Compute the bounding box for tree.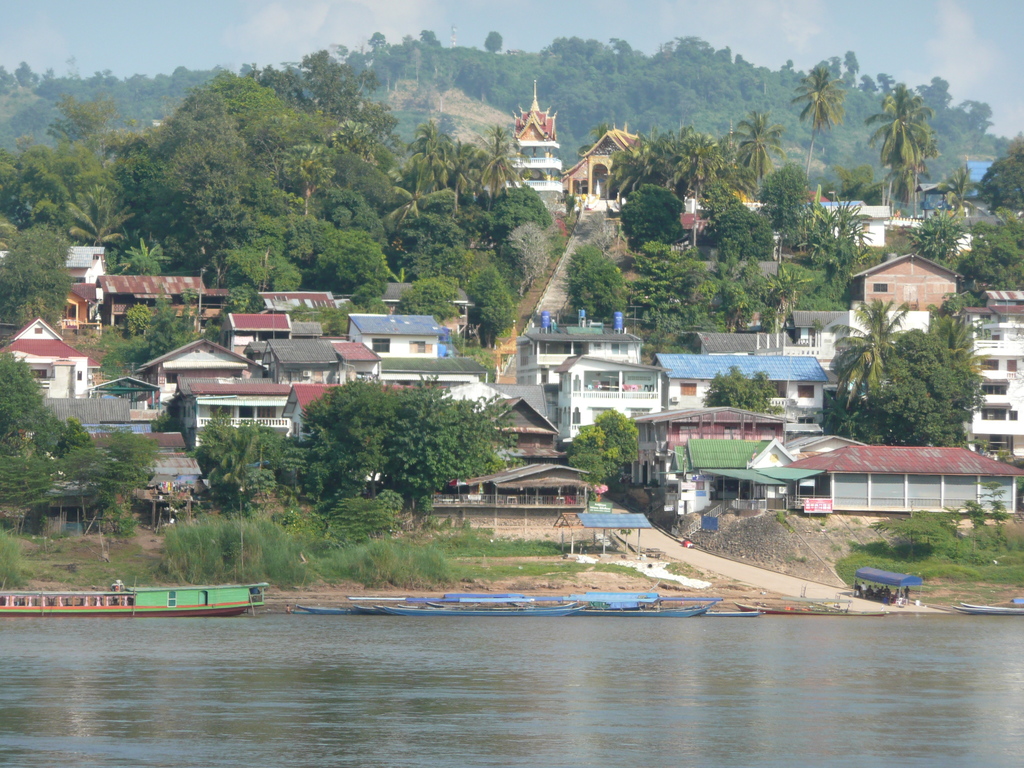
<region>710, 257, 811, 337</region>.
